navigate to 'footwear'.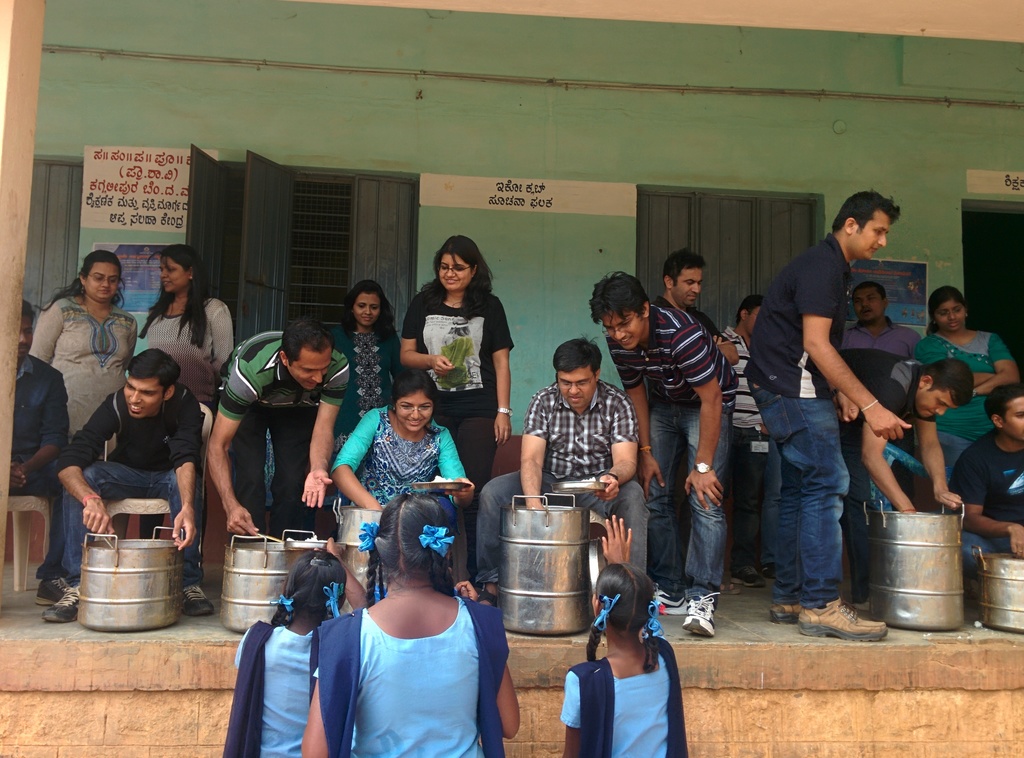
Navigation target: (x1=184, y1=578, x2=212, y2=613).
